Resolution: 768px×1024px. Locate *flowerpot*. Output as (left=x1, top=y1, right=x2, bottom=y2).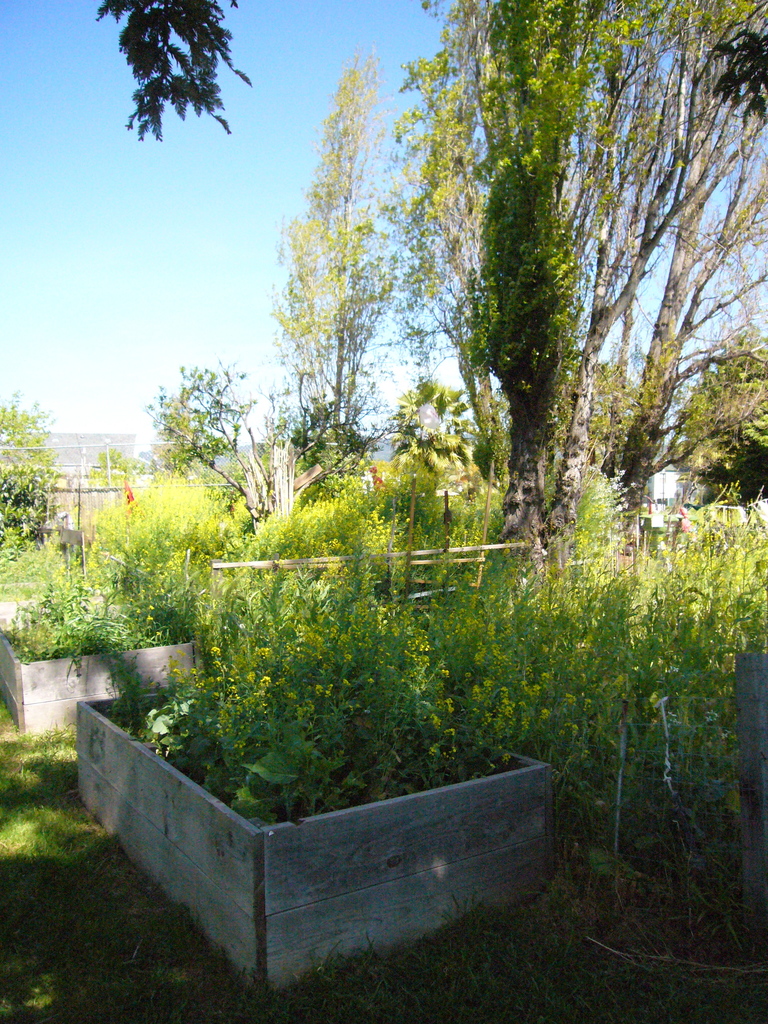
(left=57, top=711, right=589, bottom=990).
